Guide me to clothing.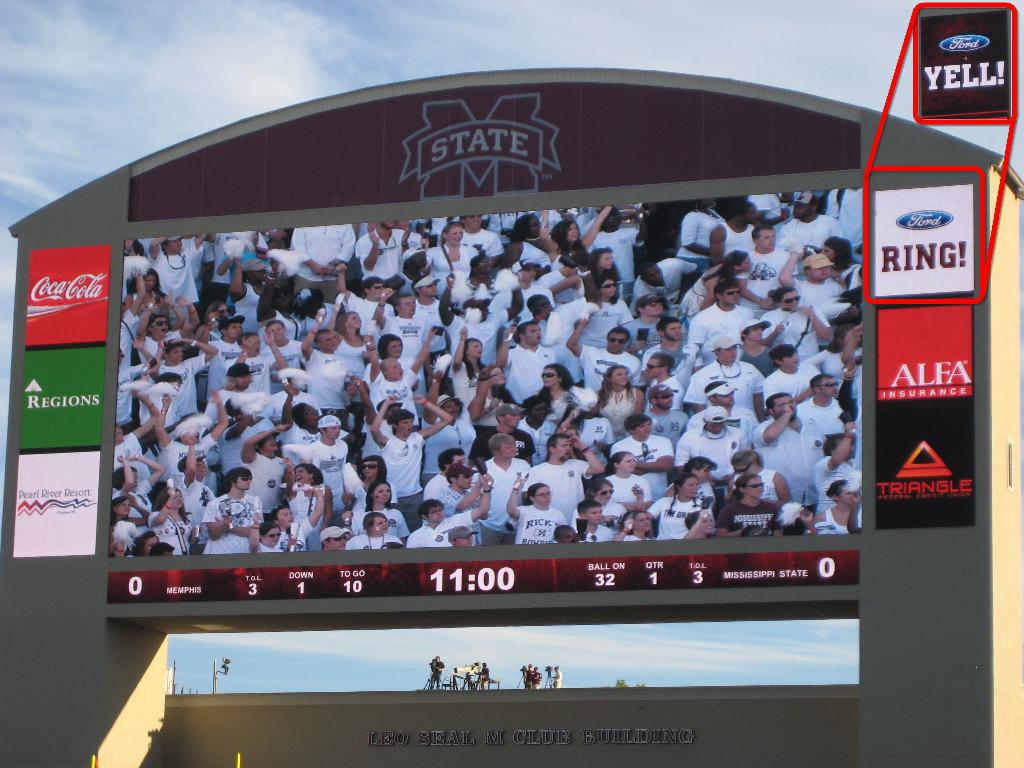
Guidance: [x1=583, y1=344, x2=644, y2=392].
